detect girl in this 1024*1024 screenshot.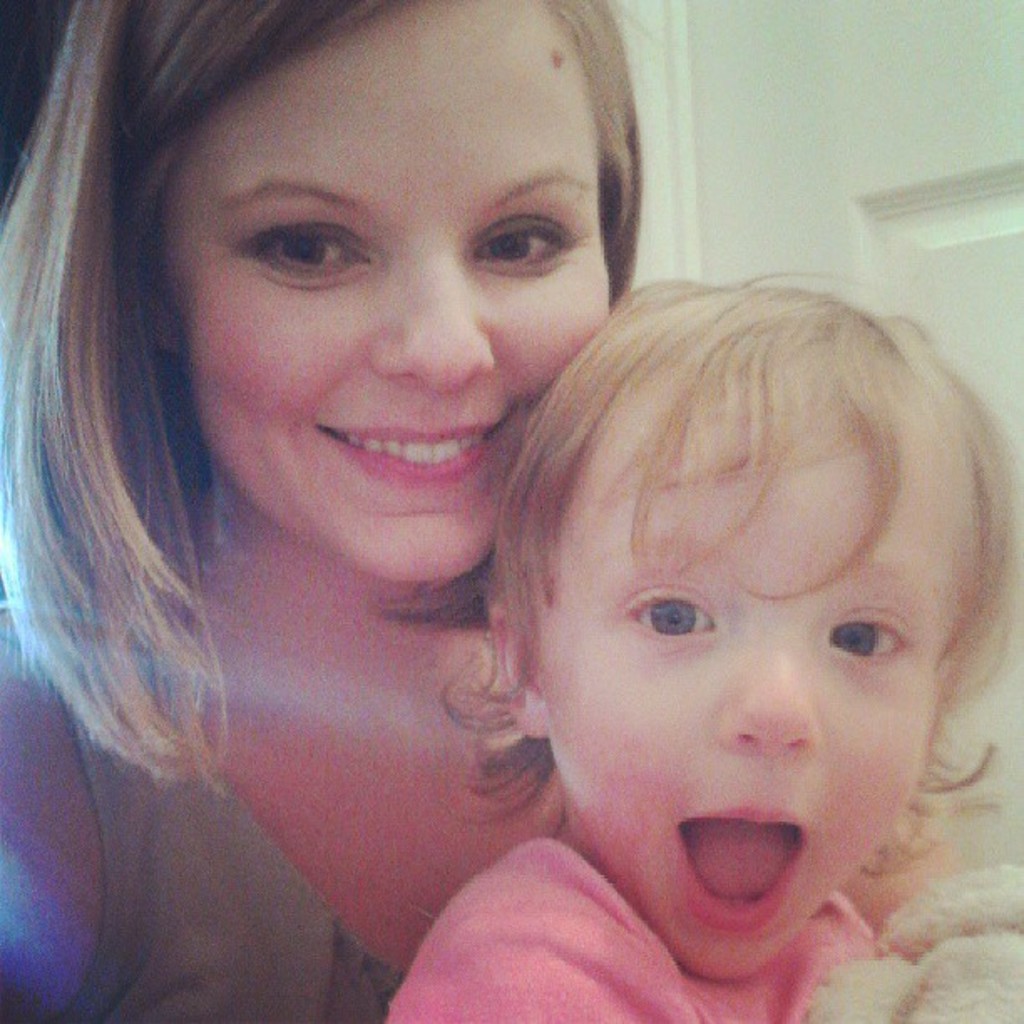
Detection: <box>395,278,1022,1022</box>.
